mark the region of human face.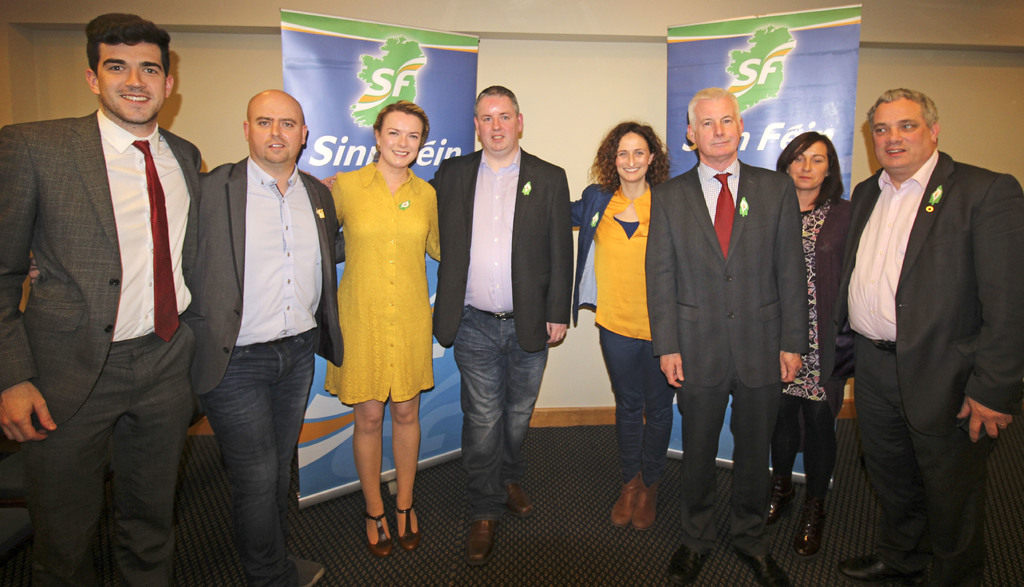
Region: 696/99/740/157.
